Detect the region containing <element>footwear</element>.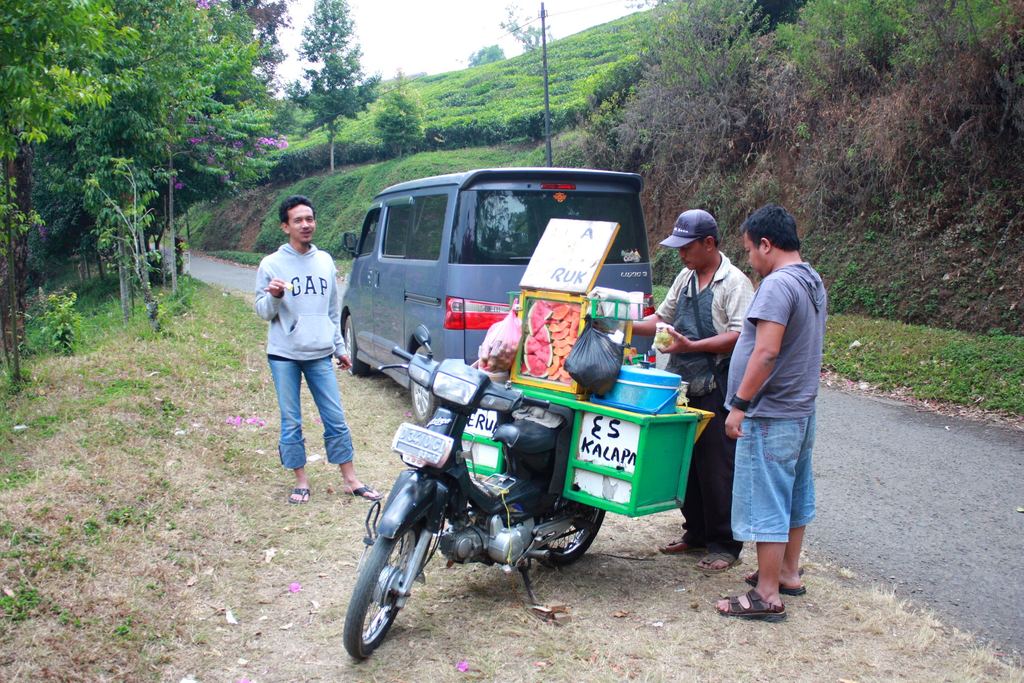
717, 589, 786, 617.
